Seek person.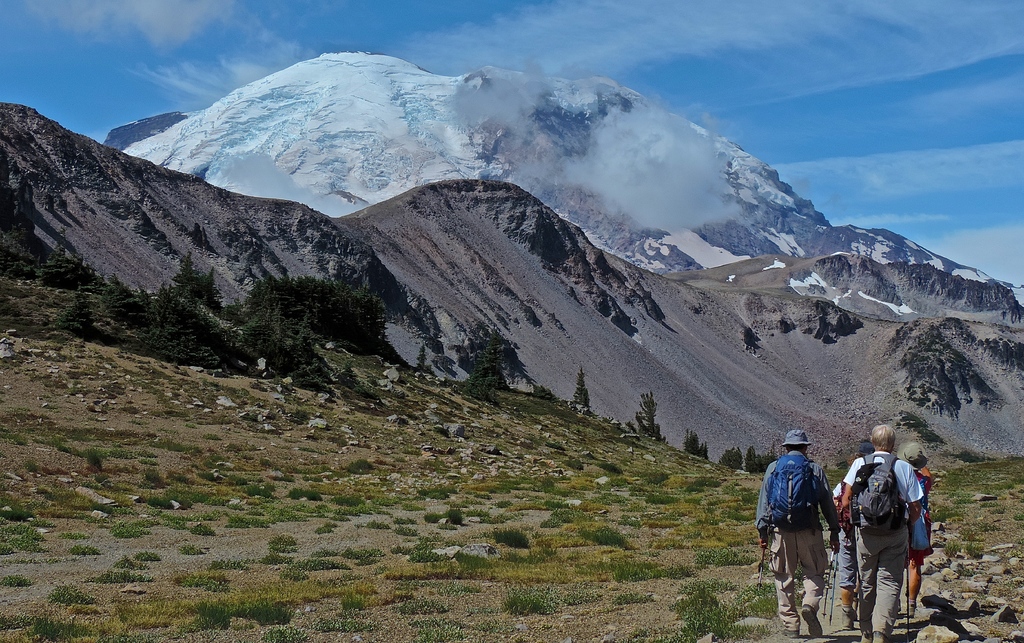
[left=830, top=443, right=876, bottom=625].
